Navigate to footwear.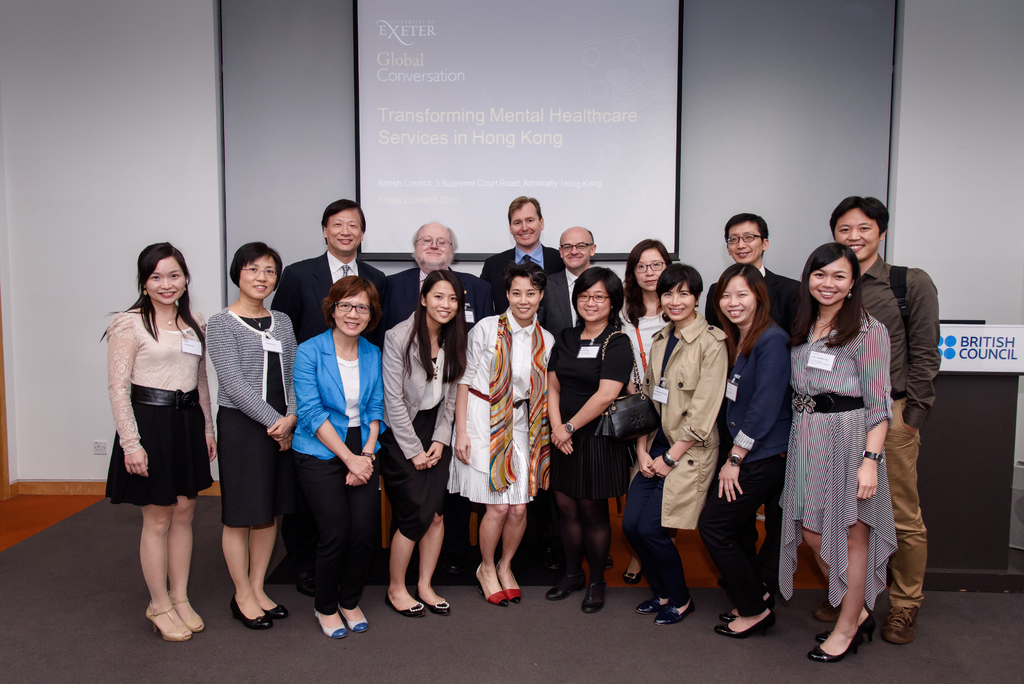
Navigation target: l=385, t=600, r=429, b=619.
